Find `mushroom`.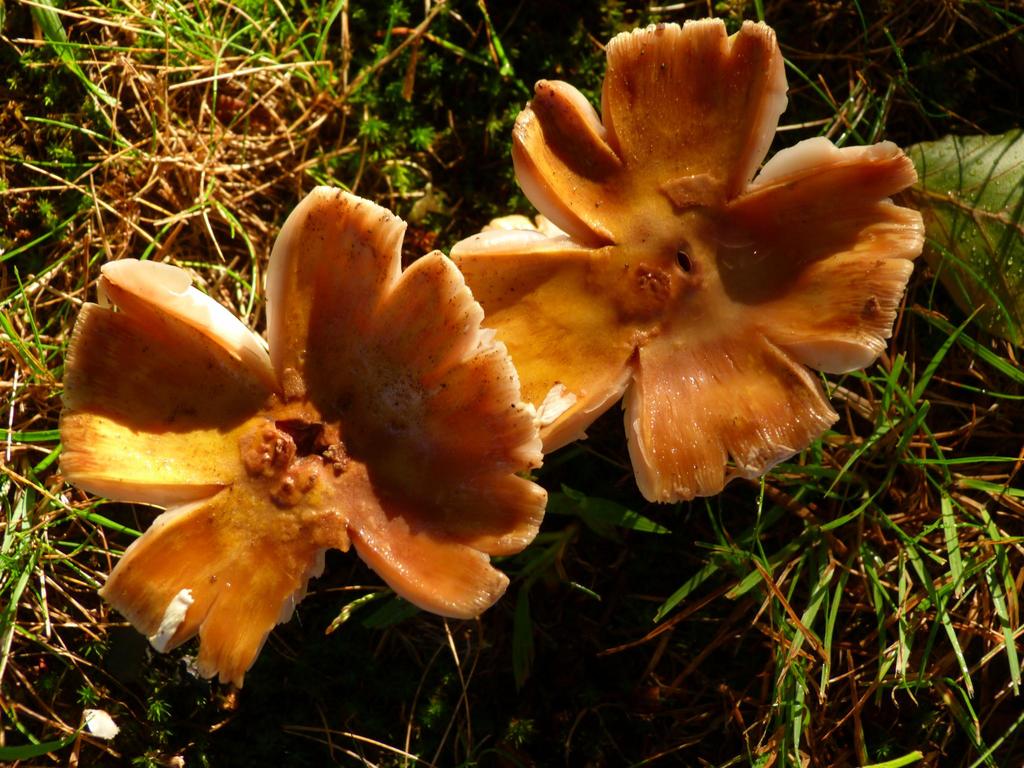
region(56, 189, 566, 714).
